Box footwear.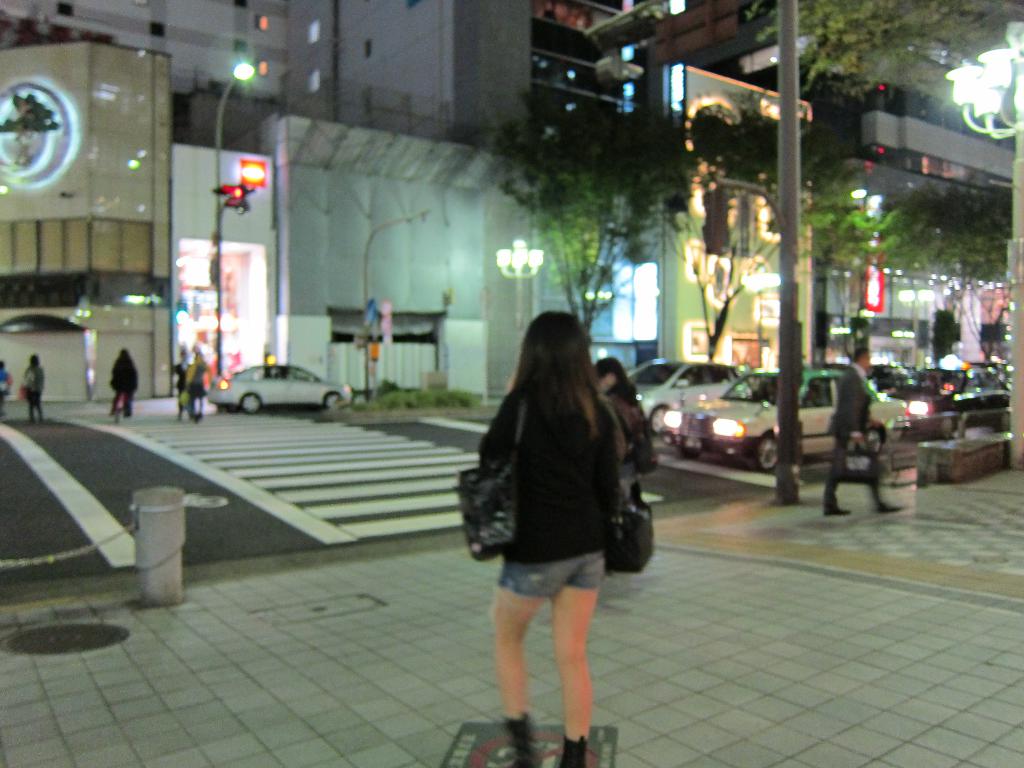
{"x1": 869, "y1": 492, "x2": 897, "y2": 512}.
